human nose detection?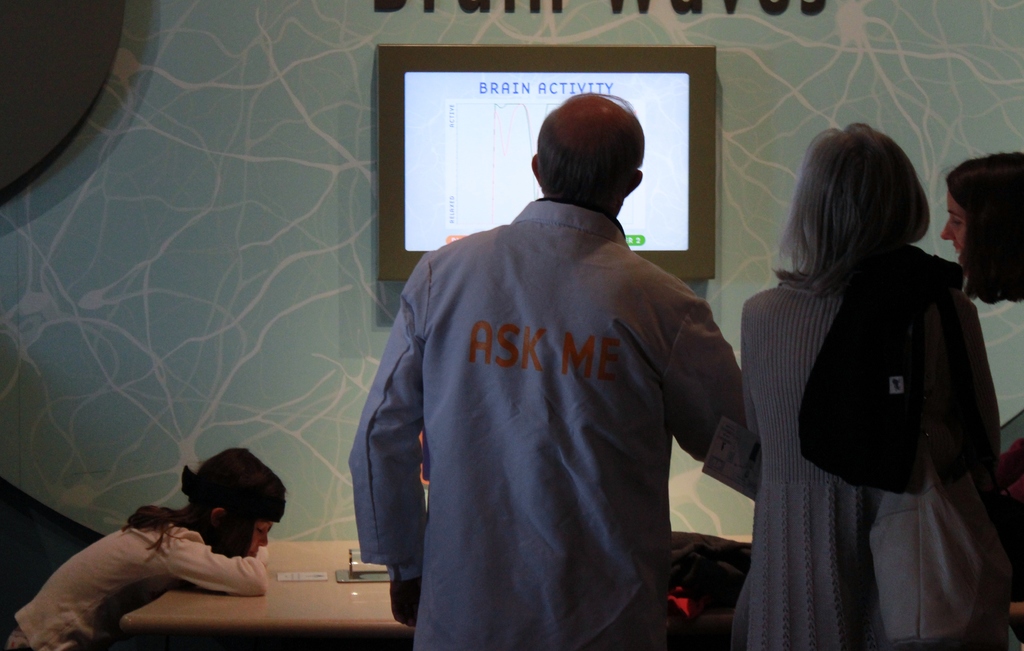
bbox=[257, 532, 268, 546]
